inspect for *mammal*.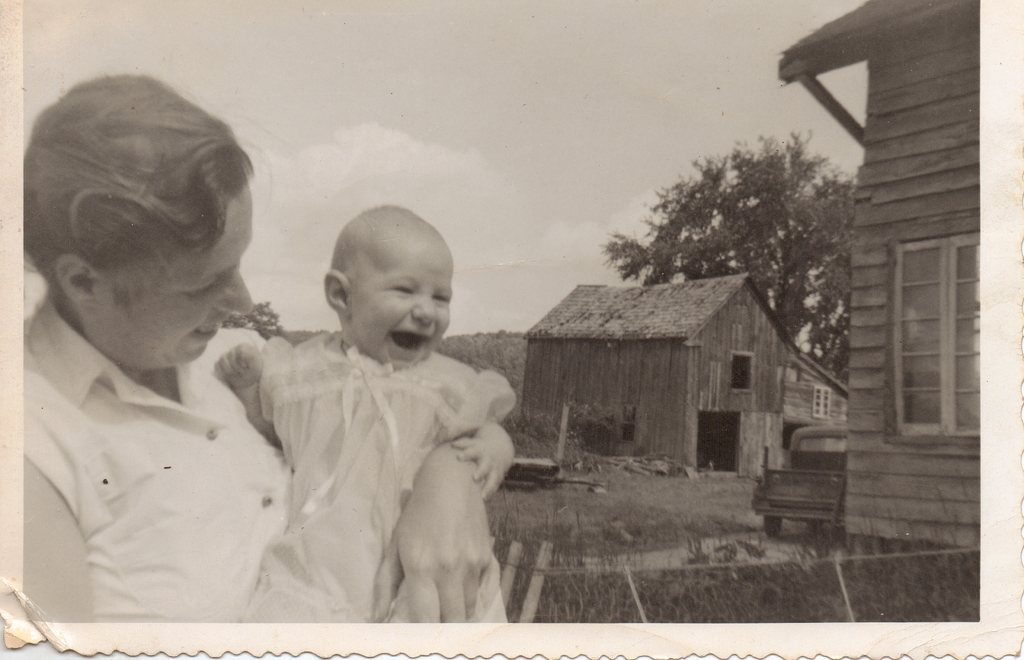
Inspection: (left=17, top=66, right=496, bottom=623).
